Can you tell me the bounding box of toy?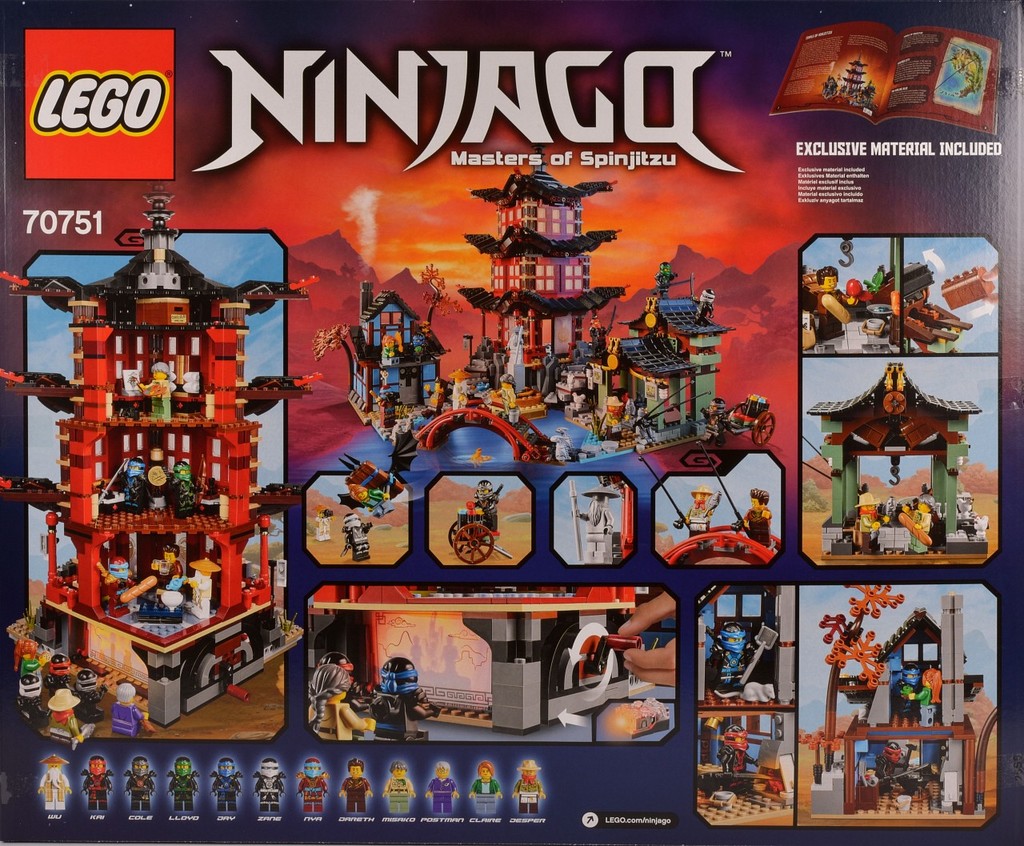
detection(102, 562, 141, 613).
